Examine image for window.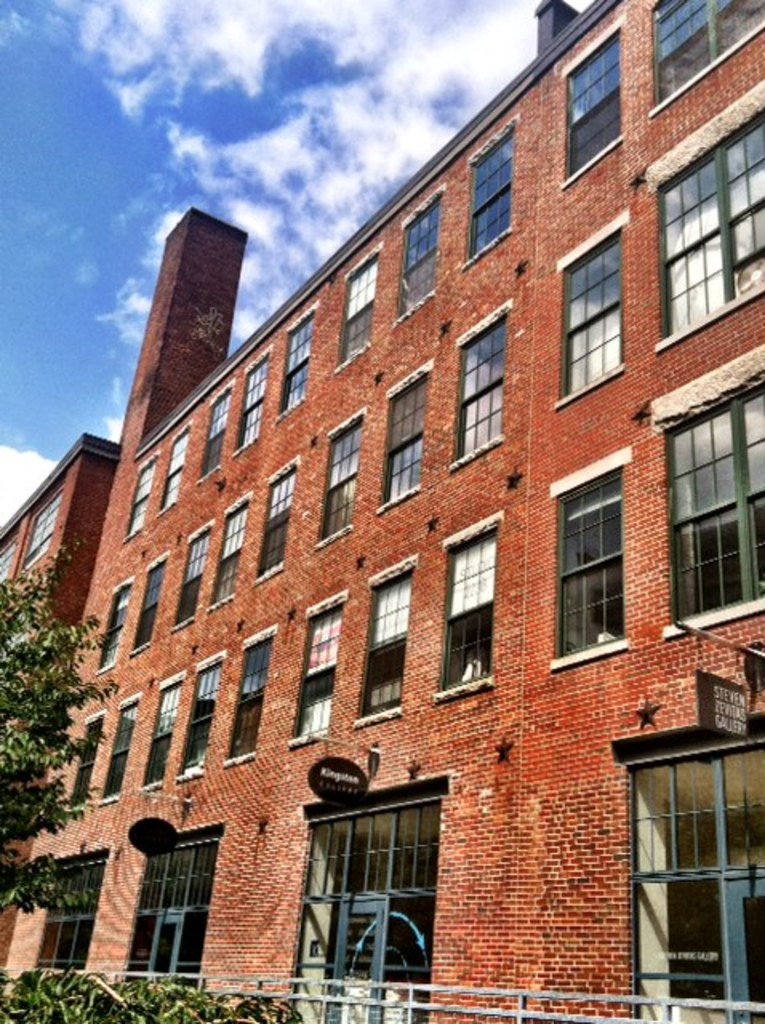
Examination result: bbox=(234, 339, 270, 456).
